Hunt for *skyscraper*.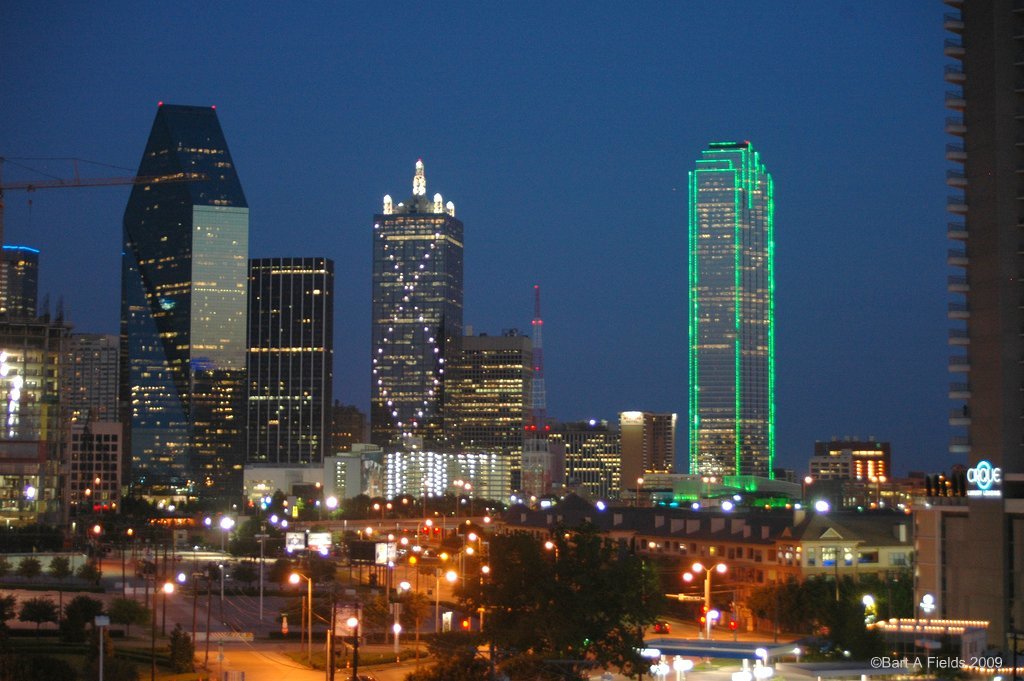
Hunted down at (x1=362, y1=164, x2=452, y2=452).
